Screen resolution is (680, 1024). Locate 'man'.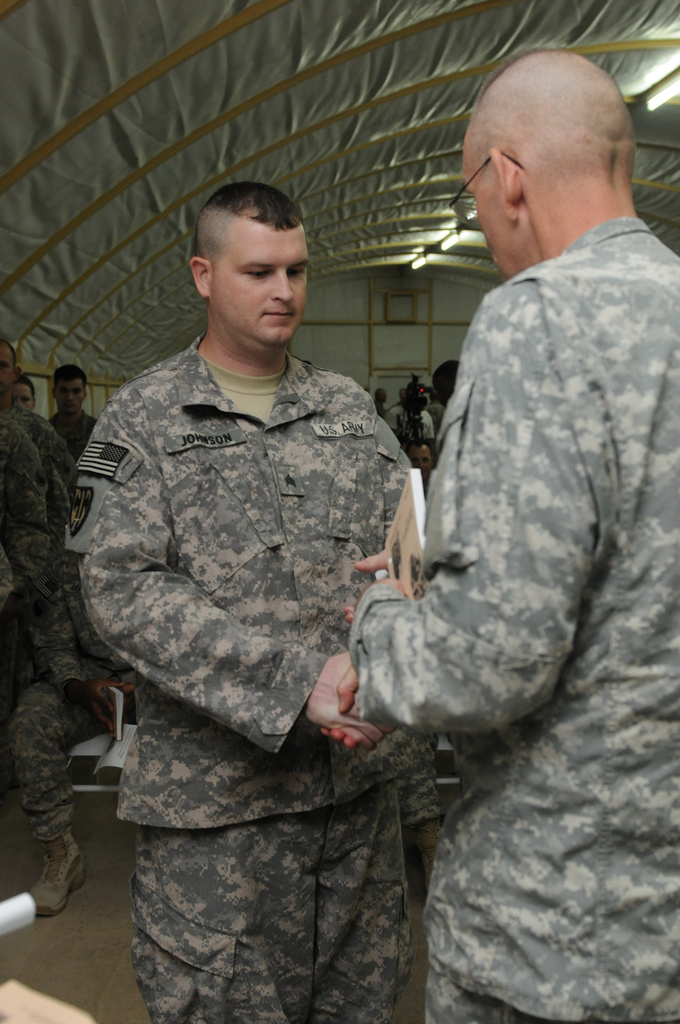
select_region(56, 159, 466, 967).
